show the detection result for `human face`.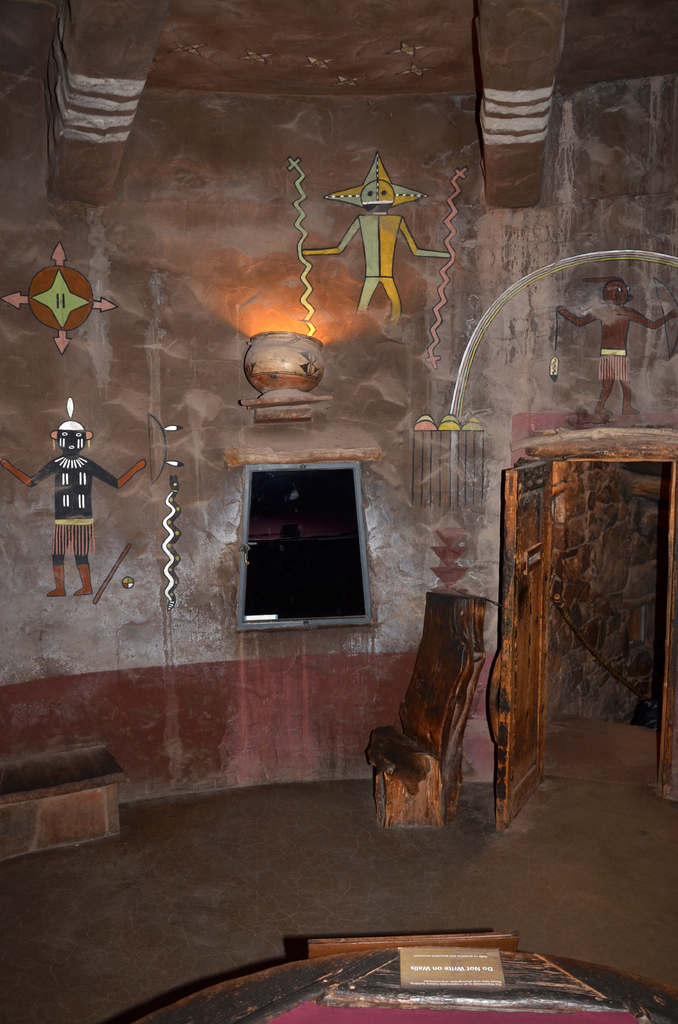
<bbox>602, 285, 633, 305</bbox>.
